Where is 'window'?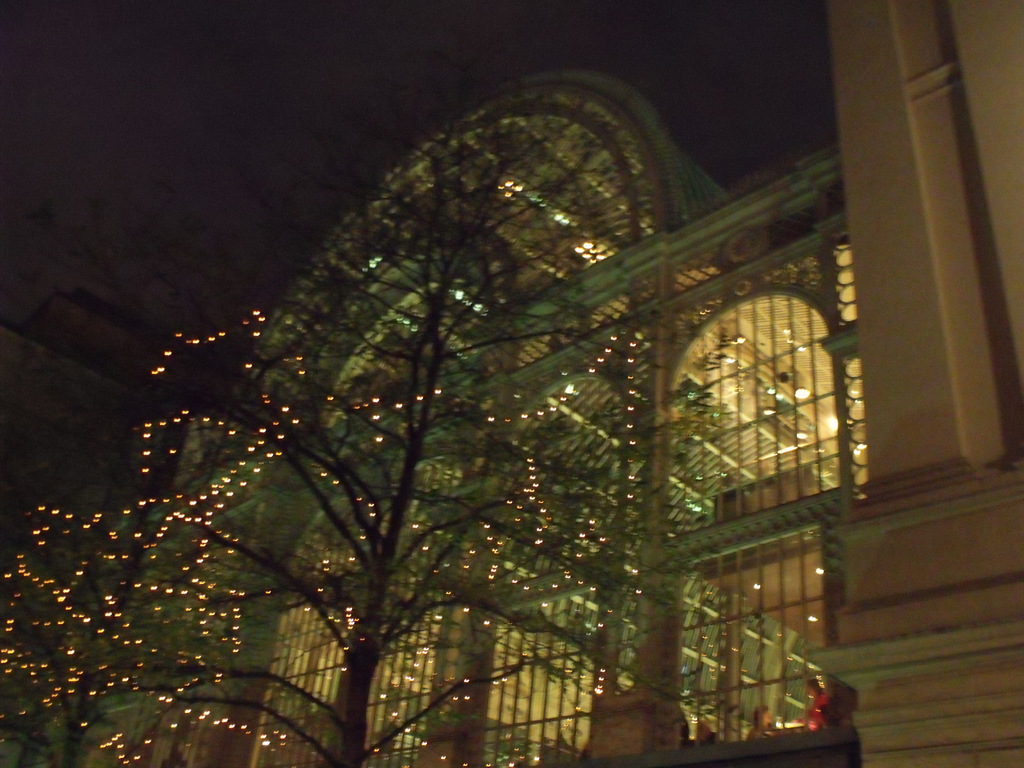
left=486, top=582, right=596, bottom=767.
